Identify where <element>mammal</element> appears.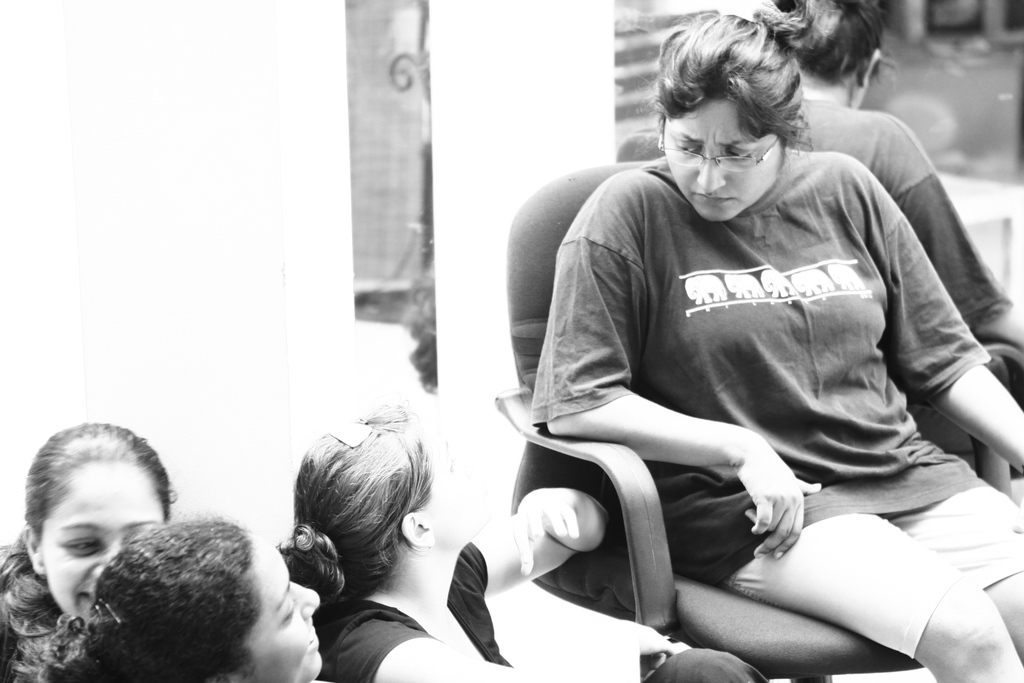
Appears at <bbox>273, 394, 610, 680</bbox>.
